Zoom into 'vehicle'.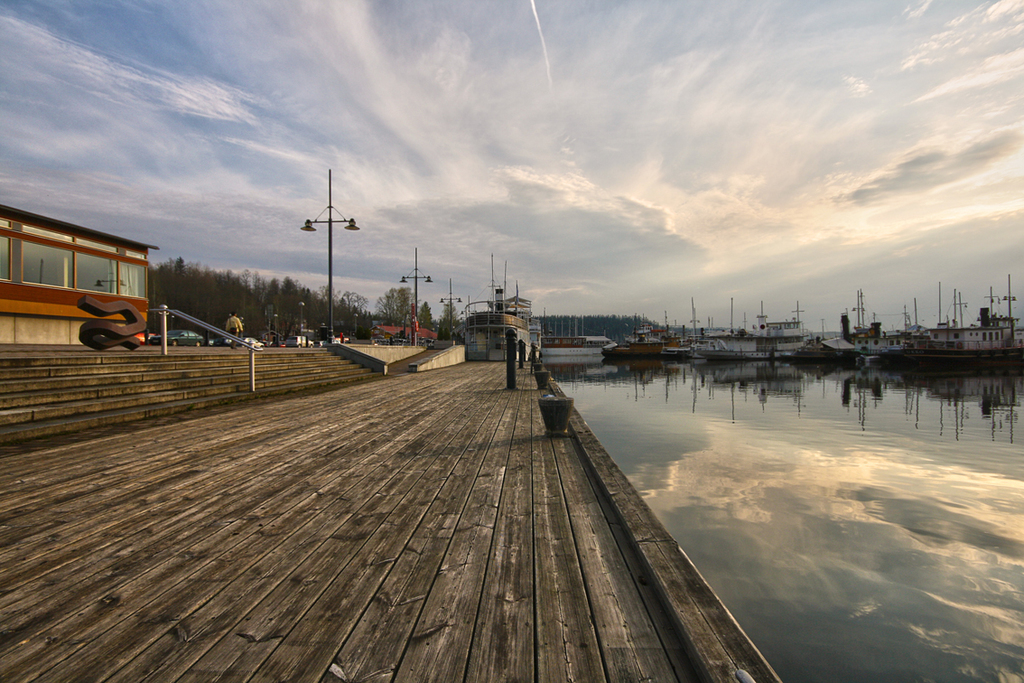
Zoom target: Rect(161, 326, 205, 346).
